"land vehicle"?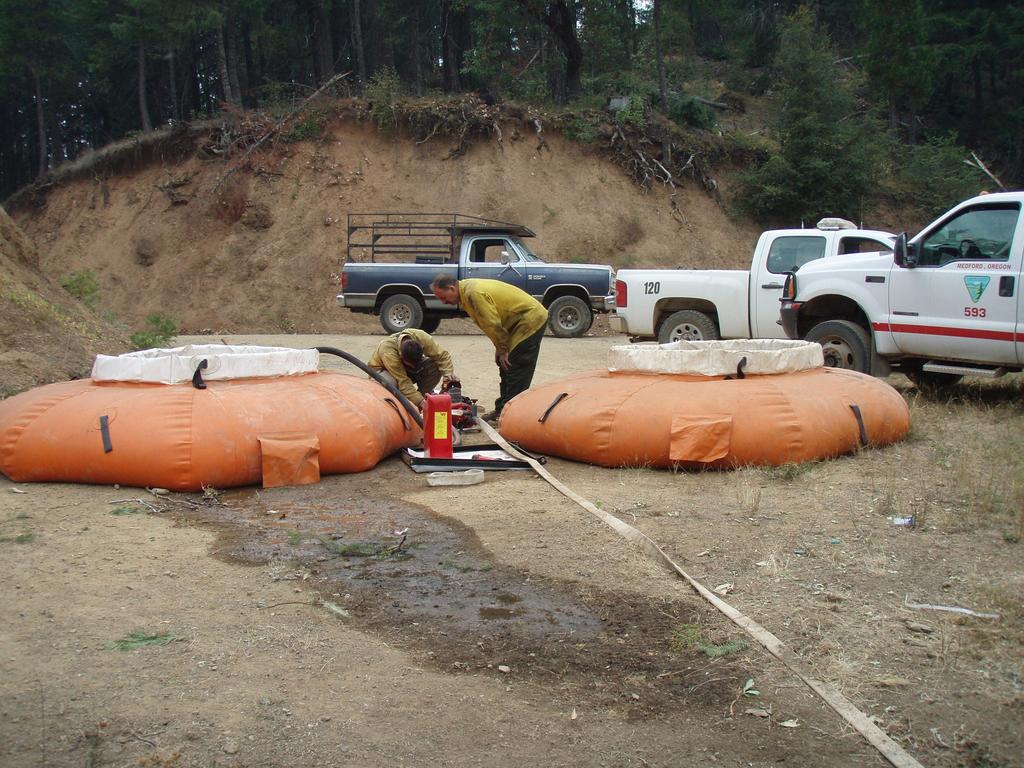
locate(340, 213, 620, 339)
